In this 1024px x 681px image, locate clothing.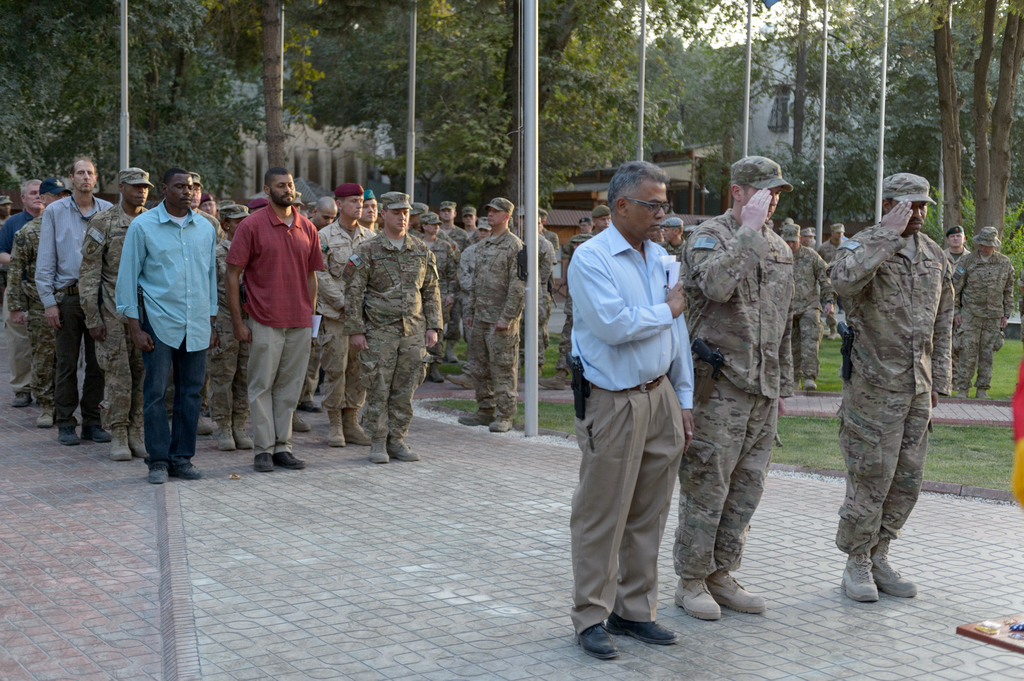
Bounding box: <region>833, 368, 920, 552</region>.
